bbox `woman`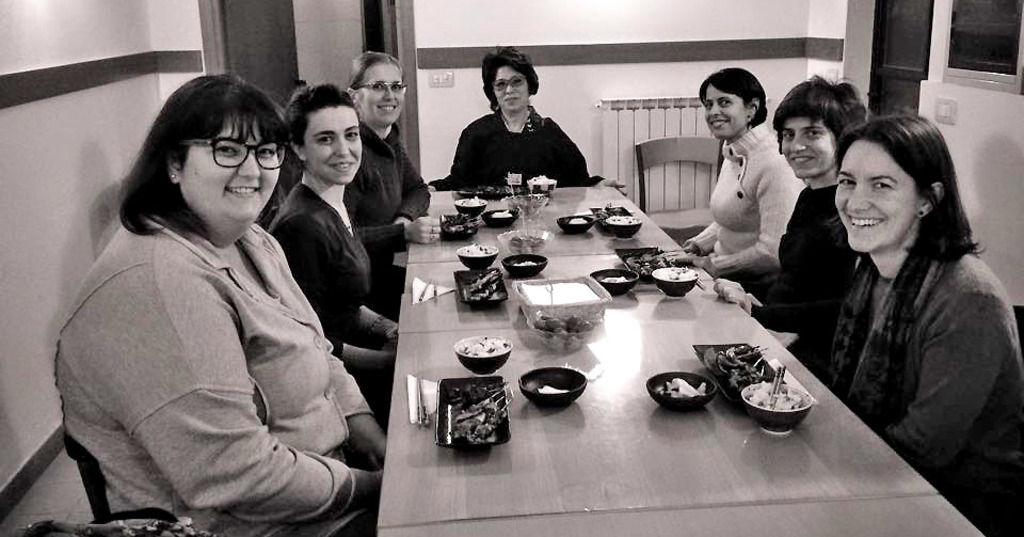
locate(345, 49, 439, 241)
